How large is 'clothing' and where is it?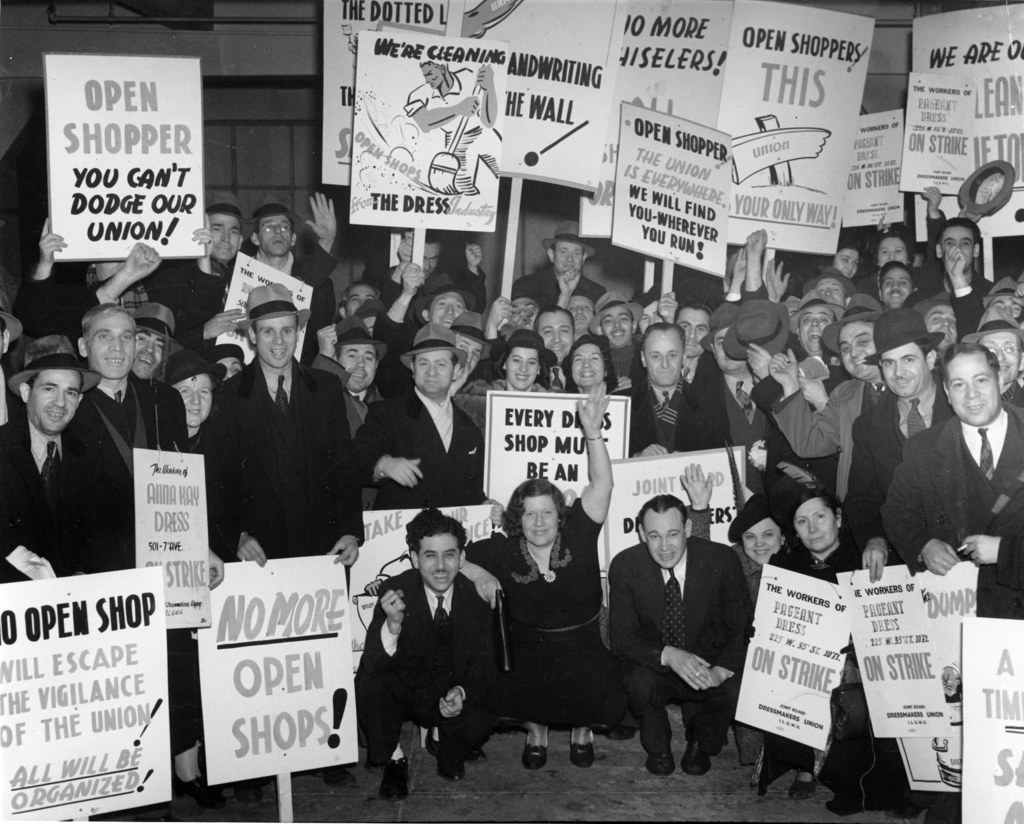
Bounding box: locate(461, 265, 483, 312).
